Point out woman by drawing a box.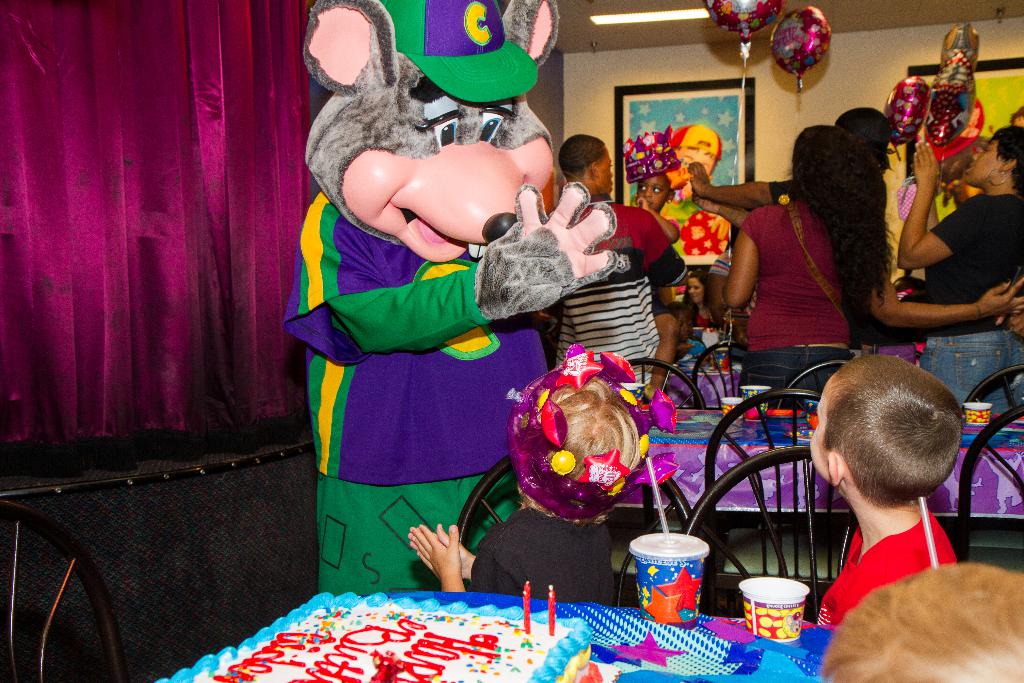
region(895, 124, 1023, 415).
